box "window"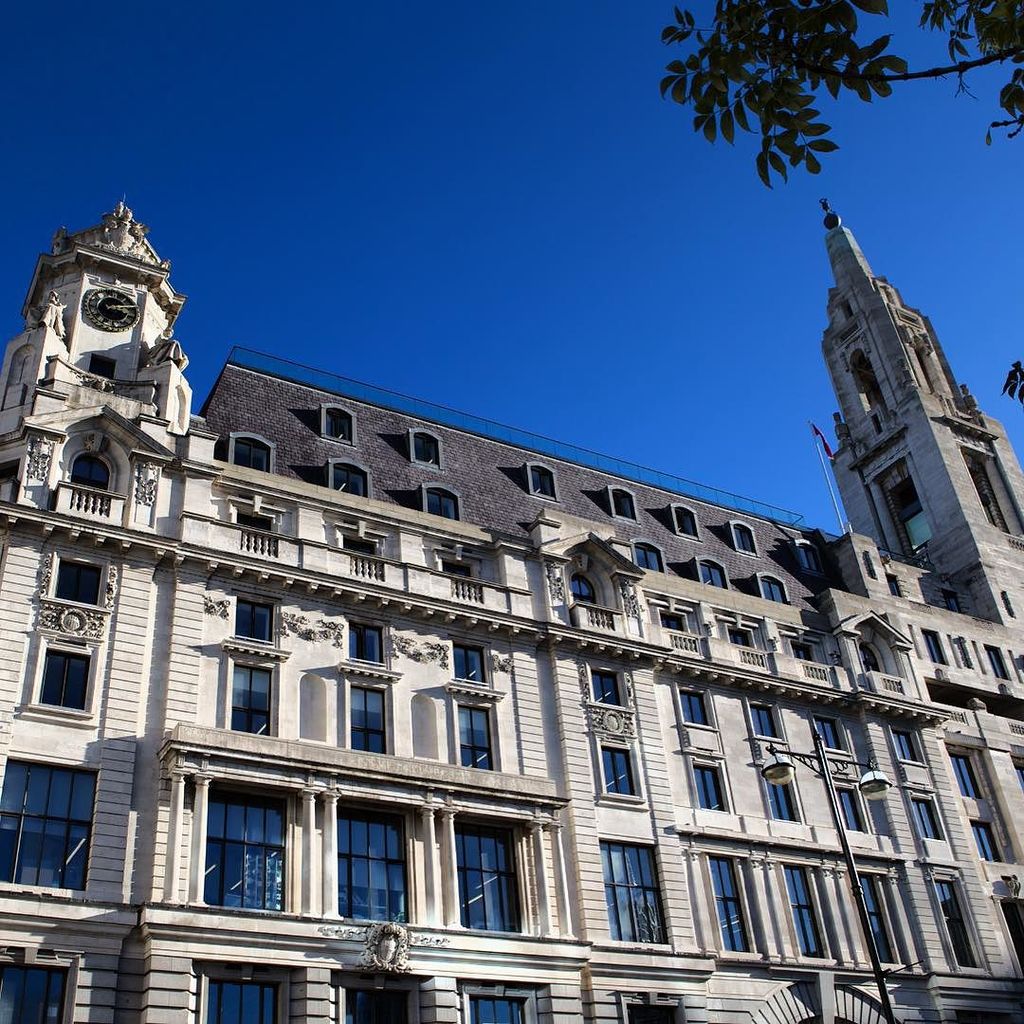
613 487 636 521
